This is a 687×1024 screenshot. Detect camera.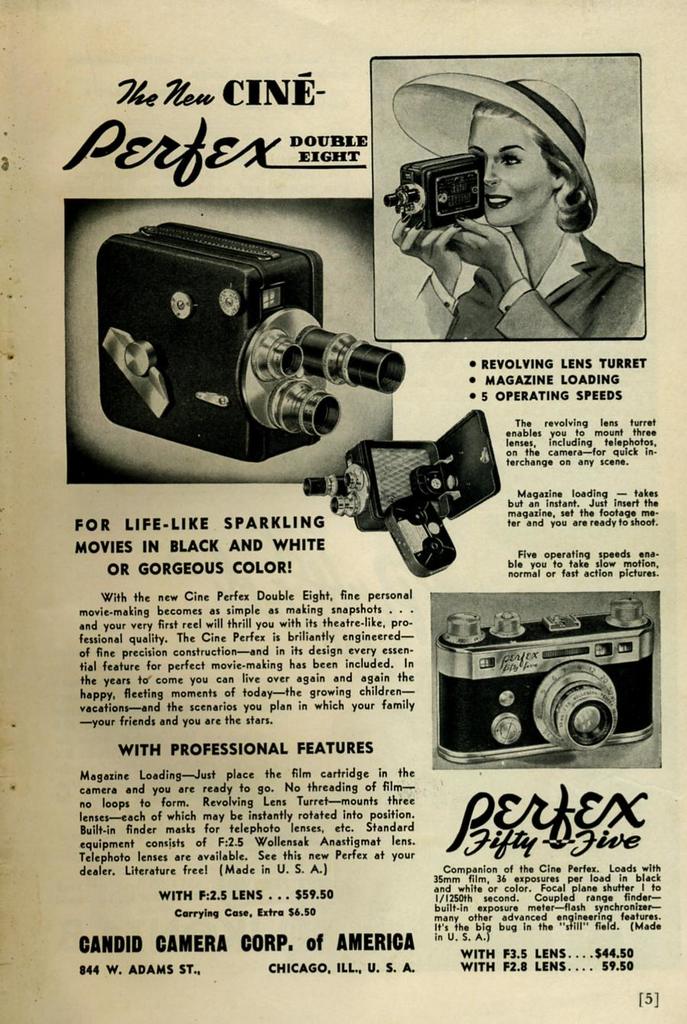
left=98, top=217, right=411, bottom=461.
